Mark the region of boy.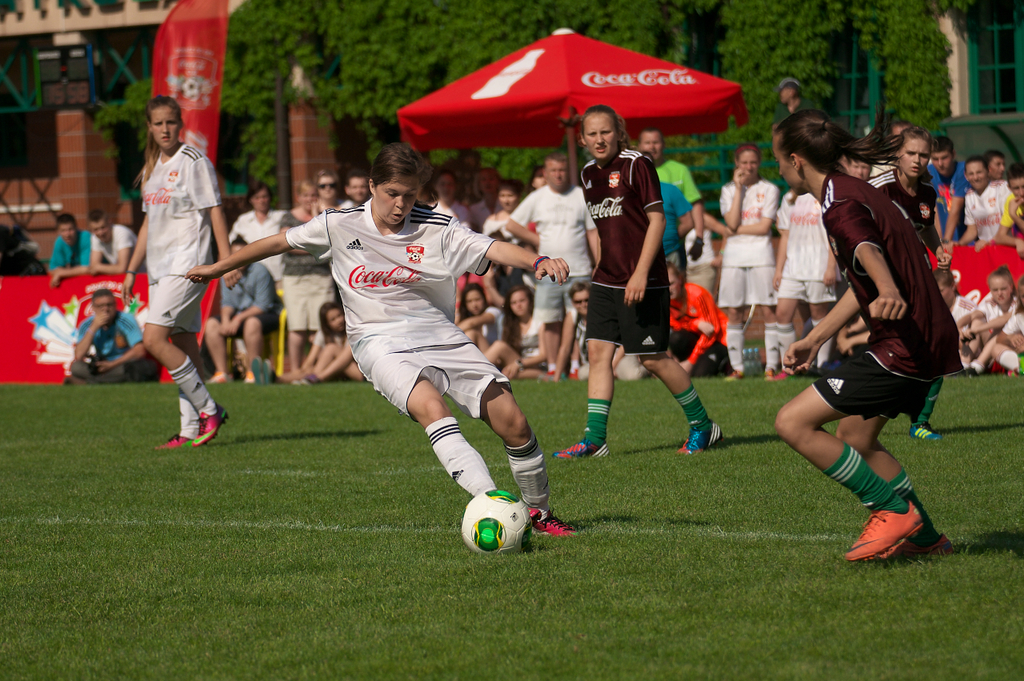
Region: {"left": 960, "top": 158, "right": 1015, "bottom": 253}.
